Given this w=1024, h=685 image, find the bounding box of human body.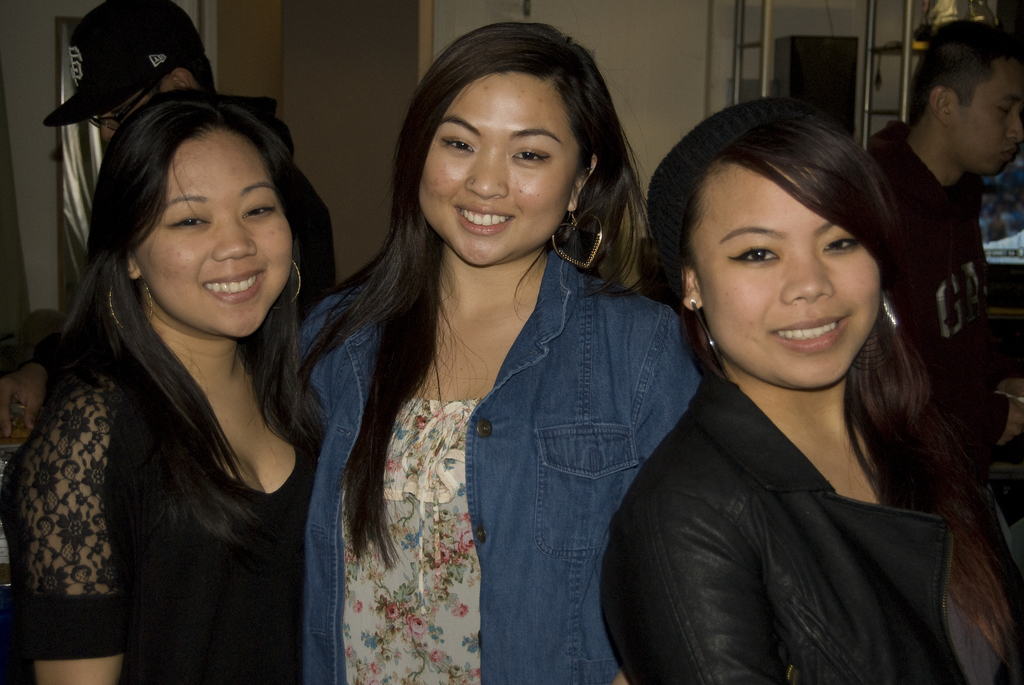
<box>14,70,350,672</box>.
